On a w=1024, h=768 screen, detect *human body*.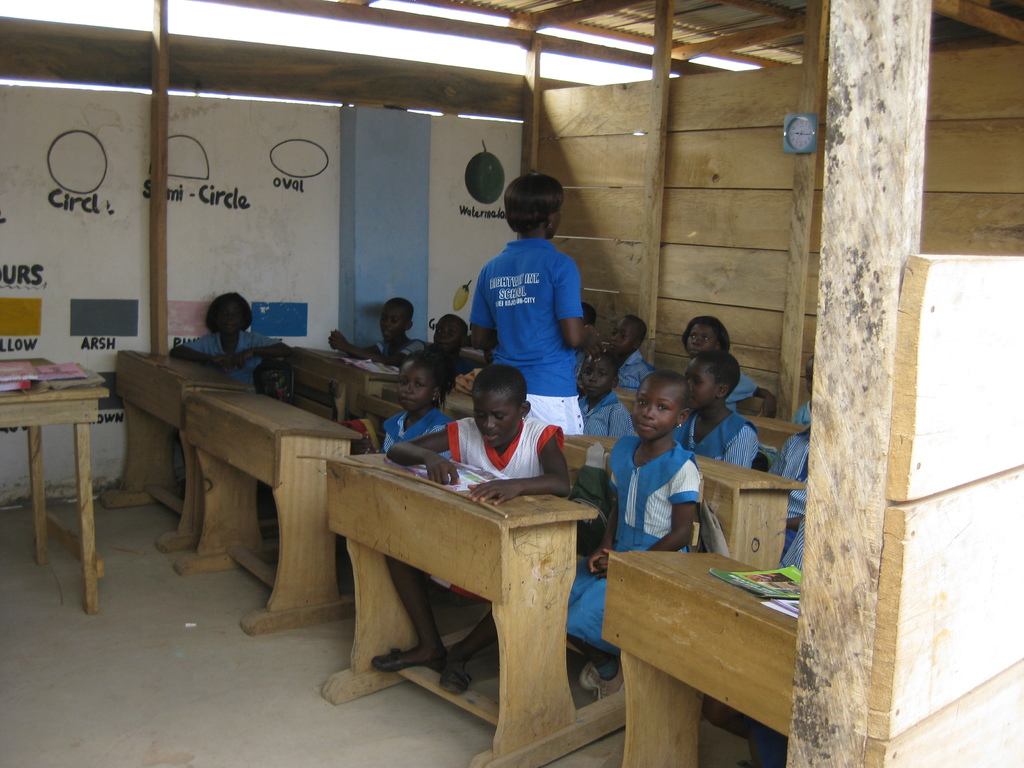
{"x1": 673, "y1": 392, "x2": 758, "y2": 484}.
